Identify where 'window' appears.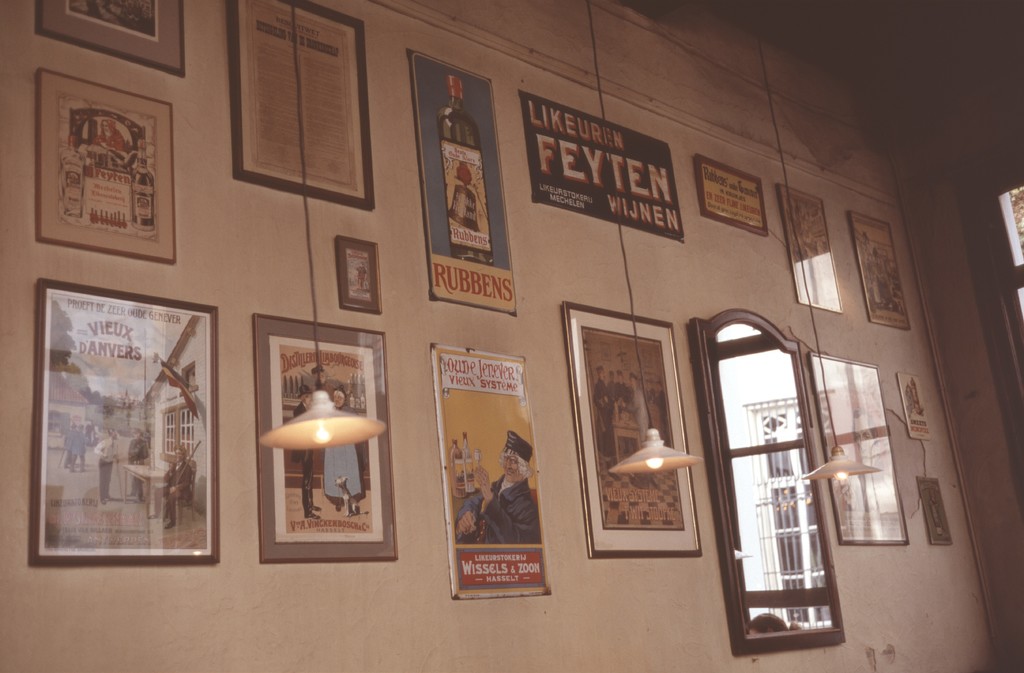
Appears at {"x1": 731, "y1": 302, "x2": 849, "y2": 635}.
